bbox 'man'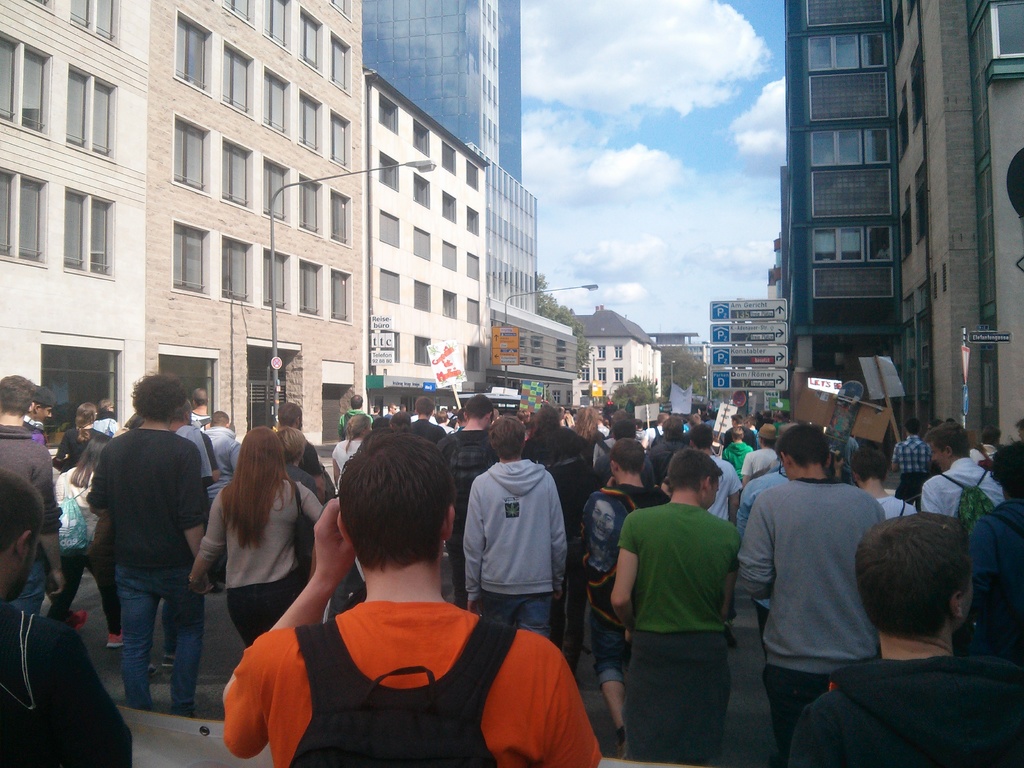
<box>415,399,437,424</box>
